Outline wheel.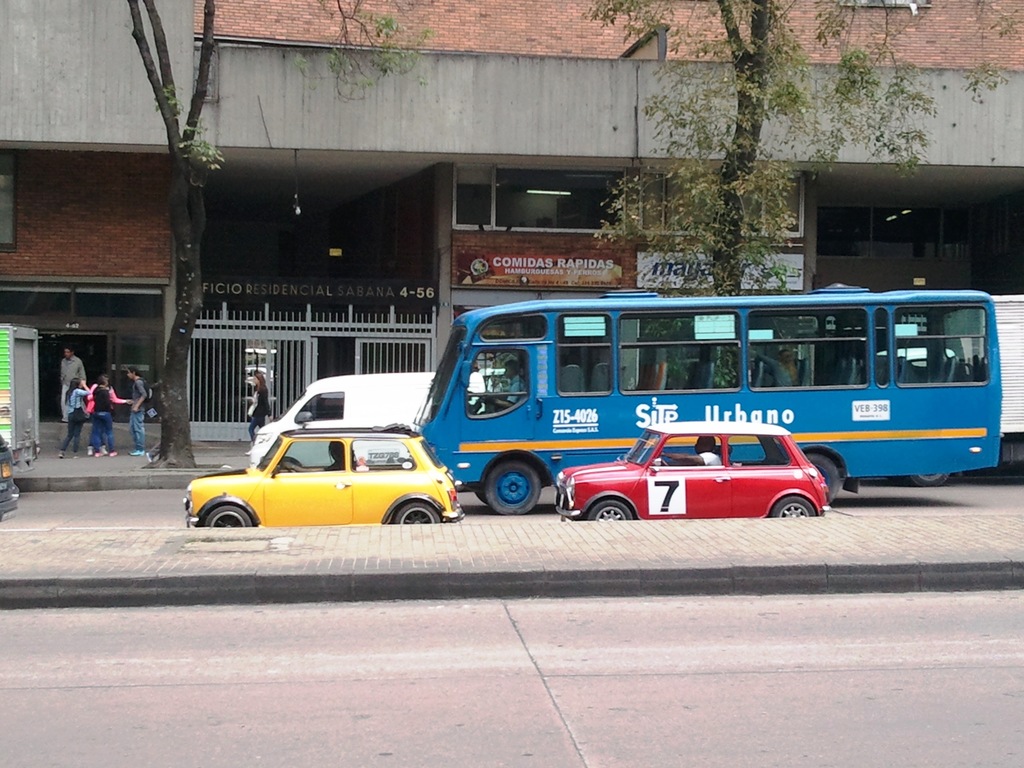
Outline: region(474, 457, 537, 516).
